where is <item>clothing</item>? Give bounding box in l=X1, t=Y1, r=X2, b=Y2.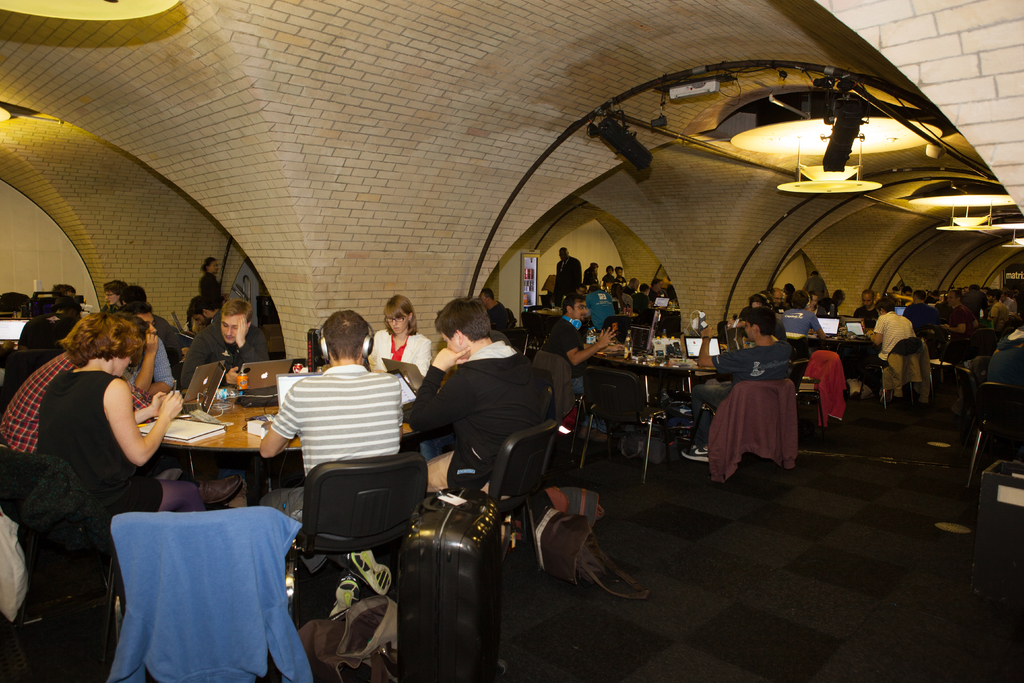
l=179, t=317, r=264, b=391.
